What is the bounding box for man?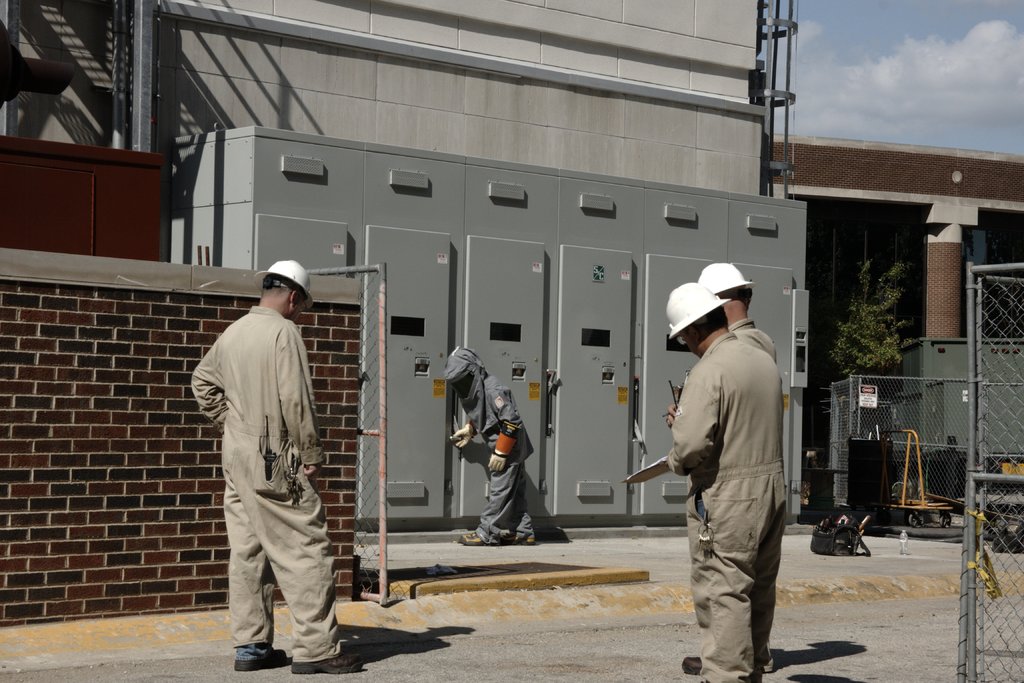
[192,243,338,680].
